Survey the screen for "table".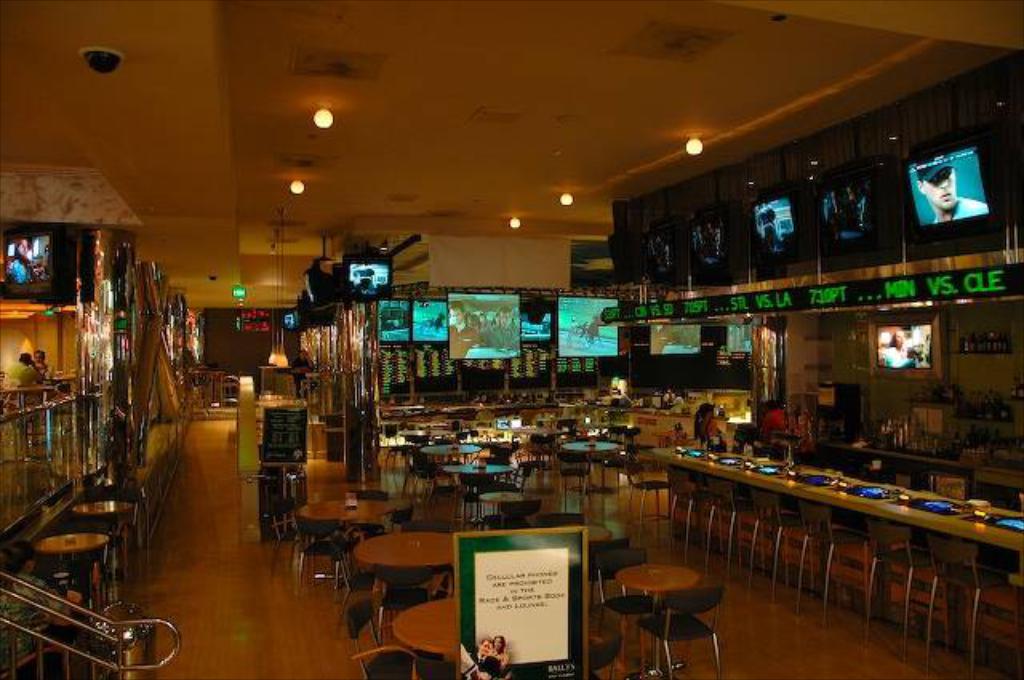
Survey found: x1=29, y1=528, x2=109, y2=611.
